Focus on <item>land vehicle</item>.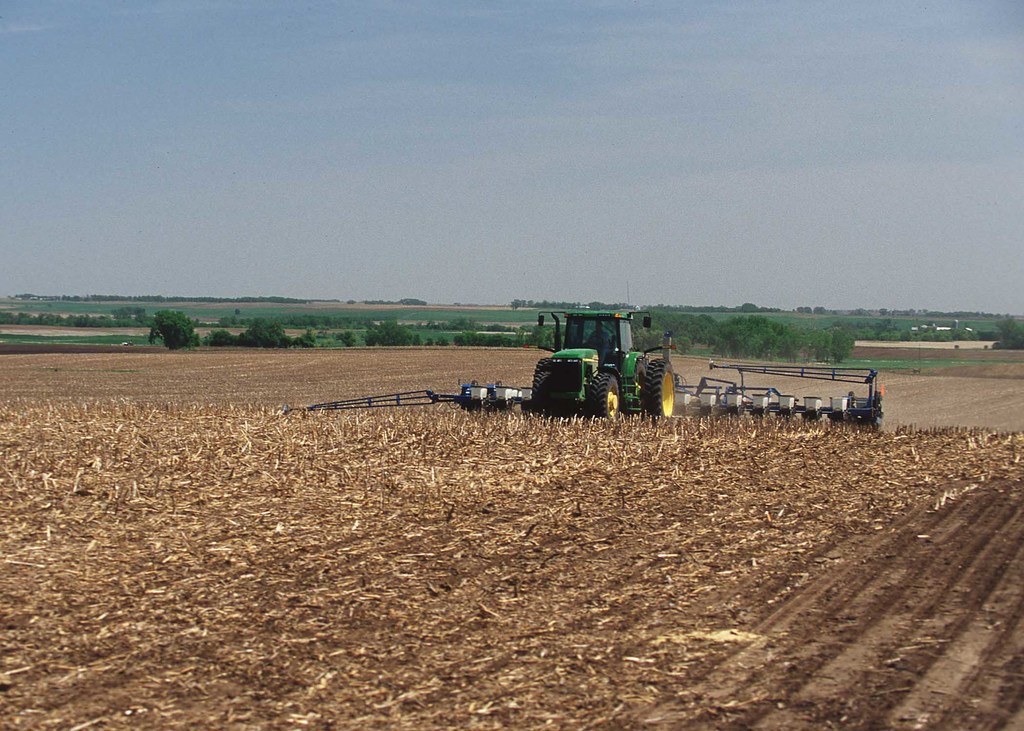
Focused at [left=308, top=307, right=884, bottom=439].
